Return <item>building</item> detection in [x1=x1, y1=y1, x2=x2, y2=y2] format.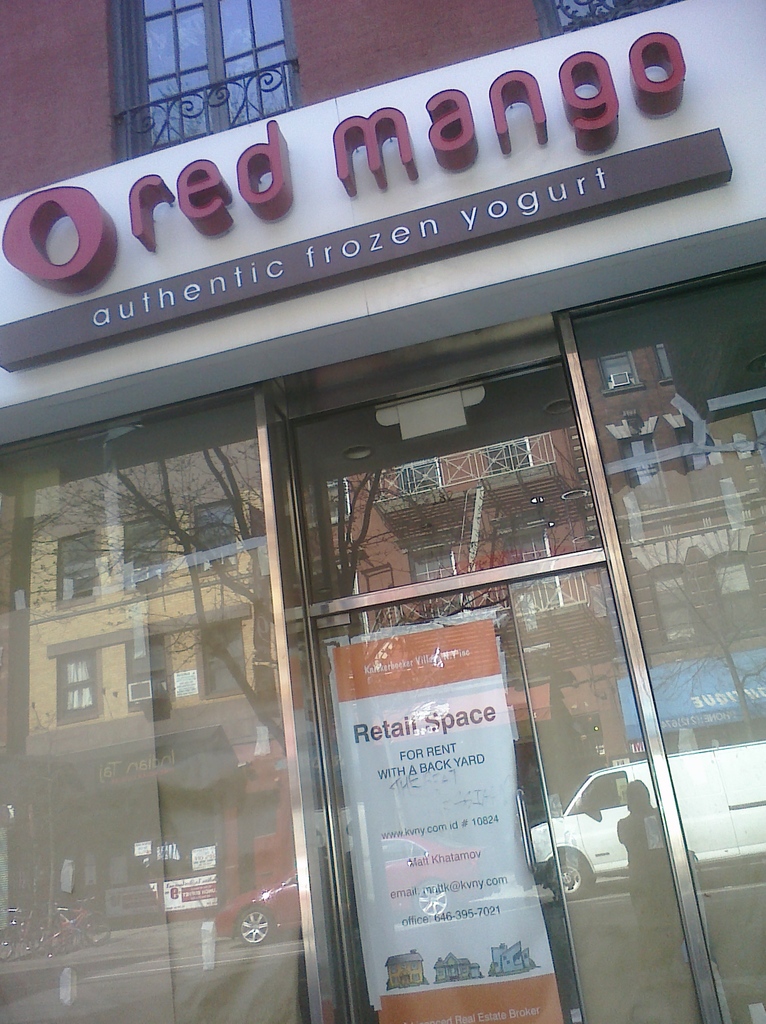
[x1=0, y1=0, x2=765, y2=1023].
